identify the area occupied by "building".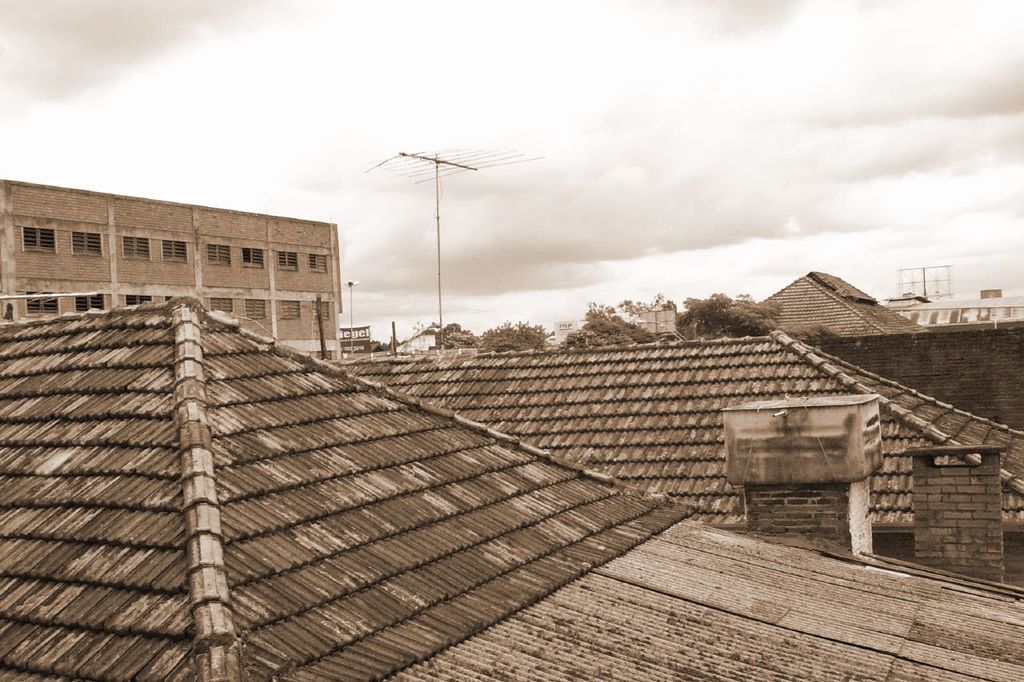
Area: locate(0, 178, 340, 358).
